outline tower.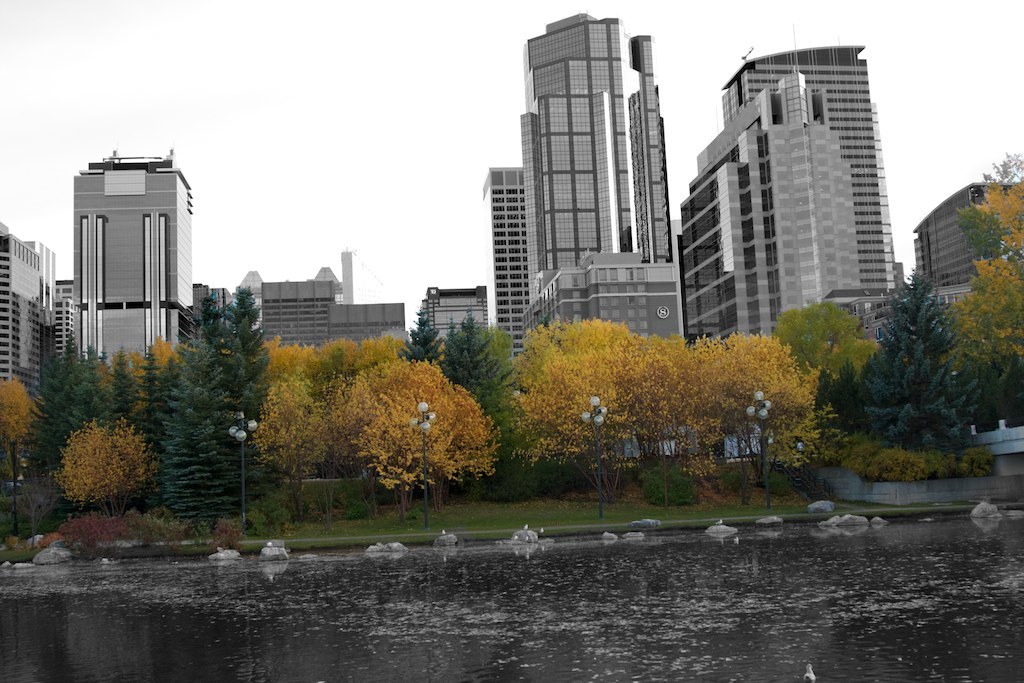
Outline: bbox=(673, 77, 854, 439).
